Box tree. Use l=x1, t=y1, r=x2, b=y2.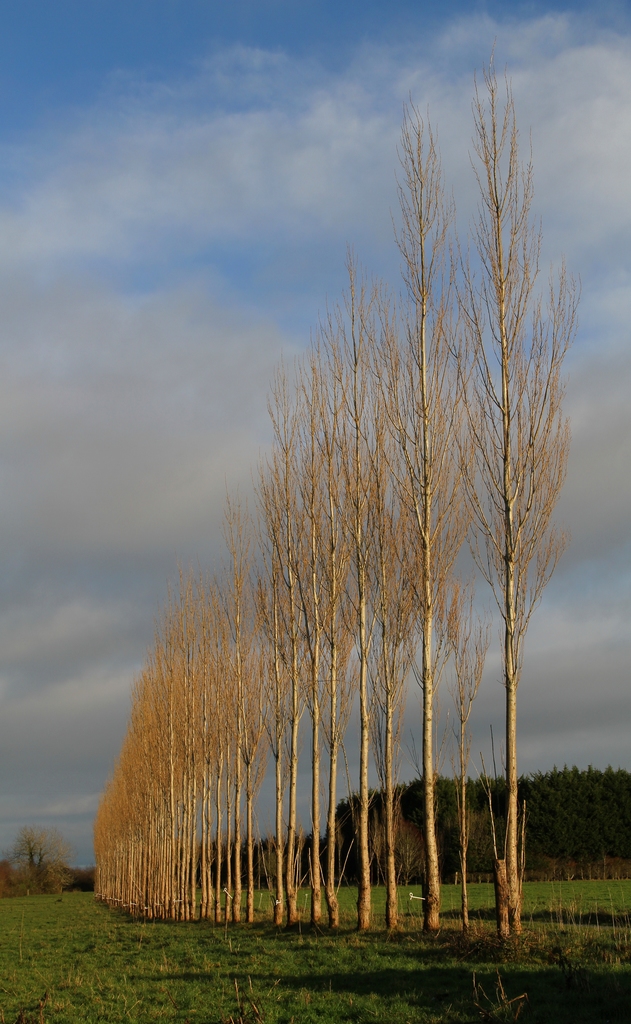
l=186, t=555, r=211, b=924.
